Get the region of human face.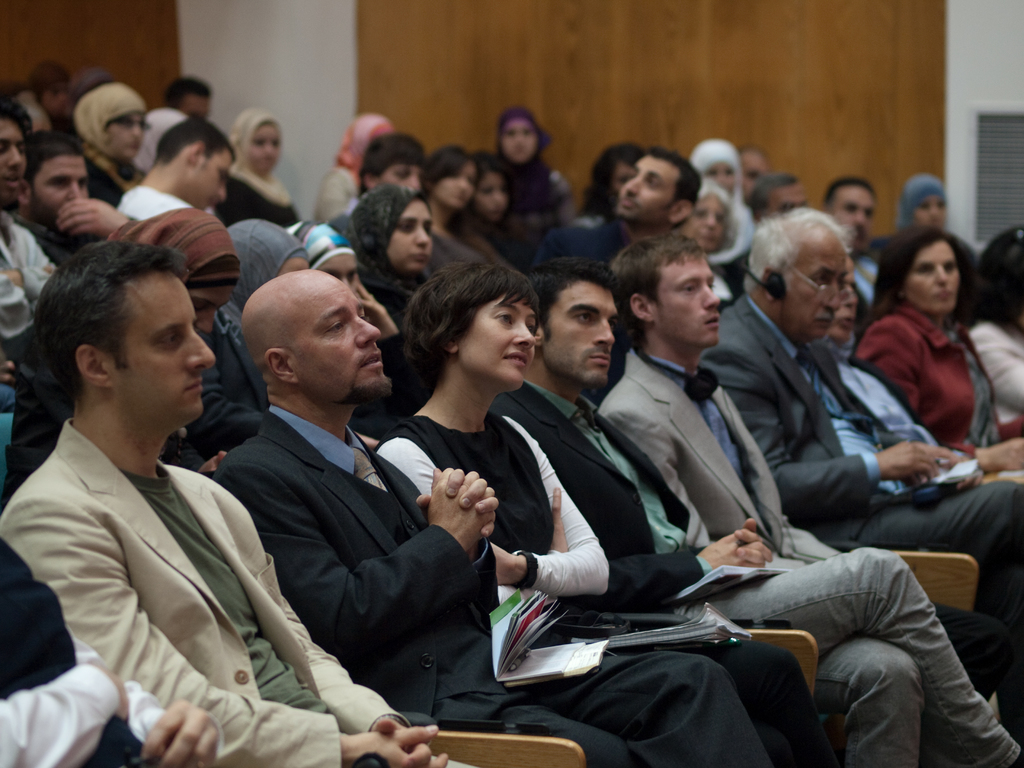
(x1=254, y1=118, x2=279, y2=172).
